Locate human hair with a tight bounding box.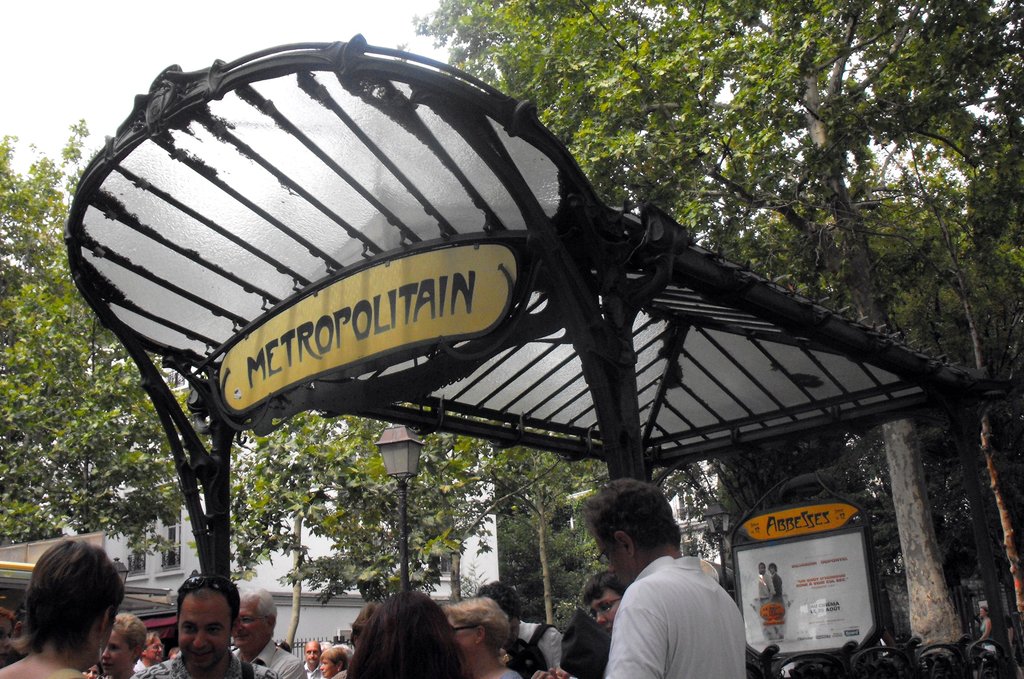
bbox=[7, 552, 120, 678].
